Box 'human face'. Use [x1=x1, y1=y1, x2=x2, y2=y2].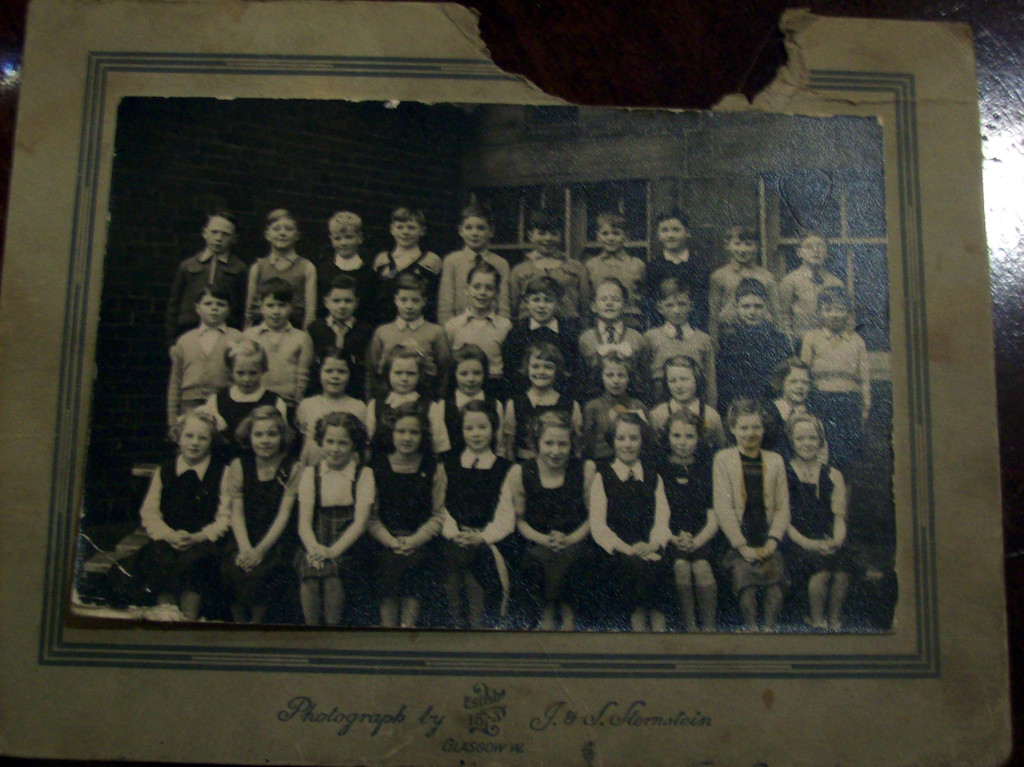
[x1=801, y1=238, x2=825, y2=264].
